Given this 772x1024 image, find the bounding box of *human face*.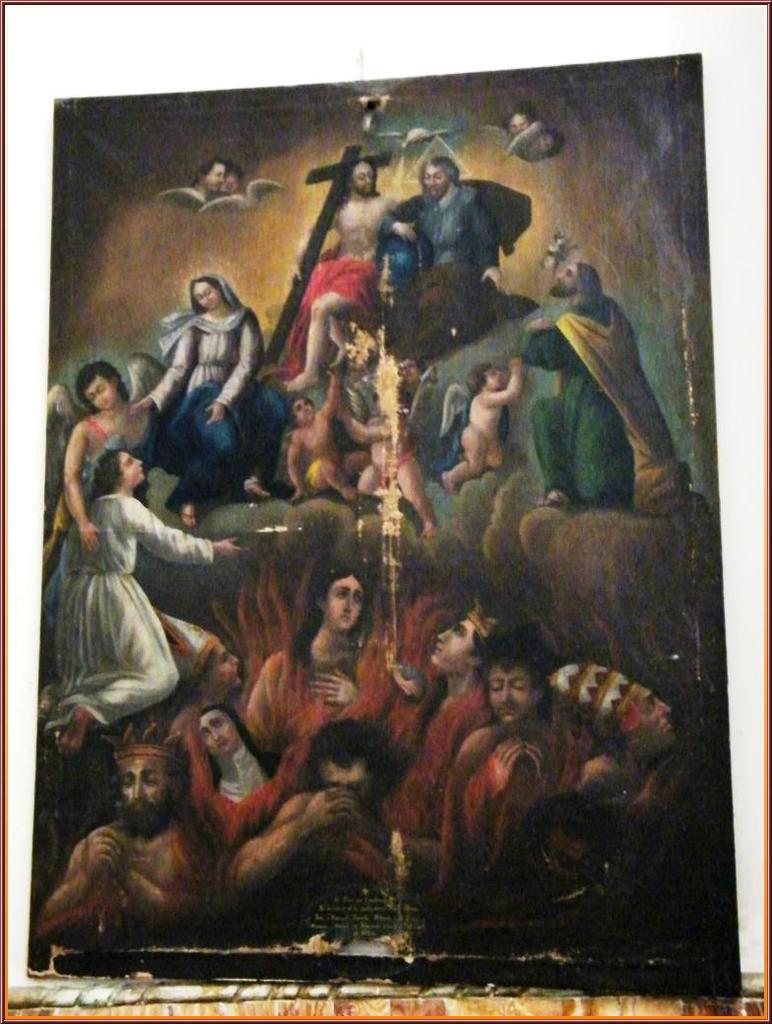
region(486, 366, 502, 391).
